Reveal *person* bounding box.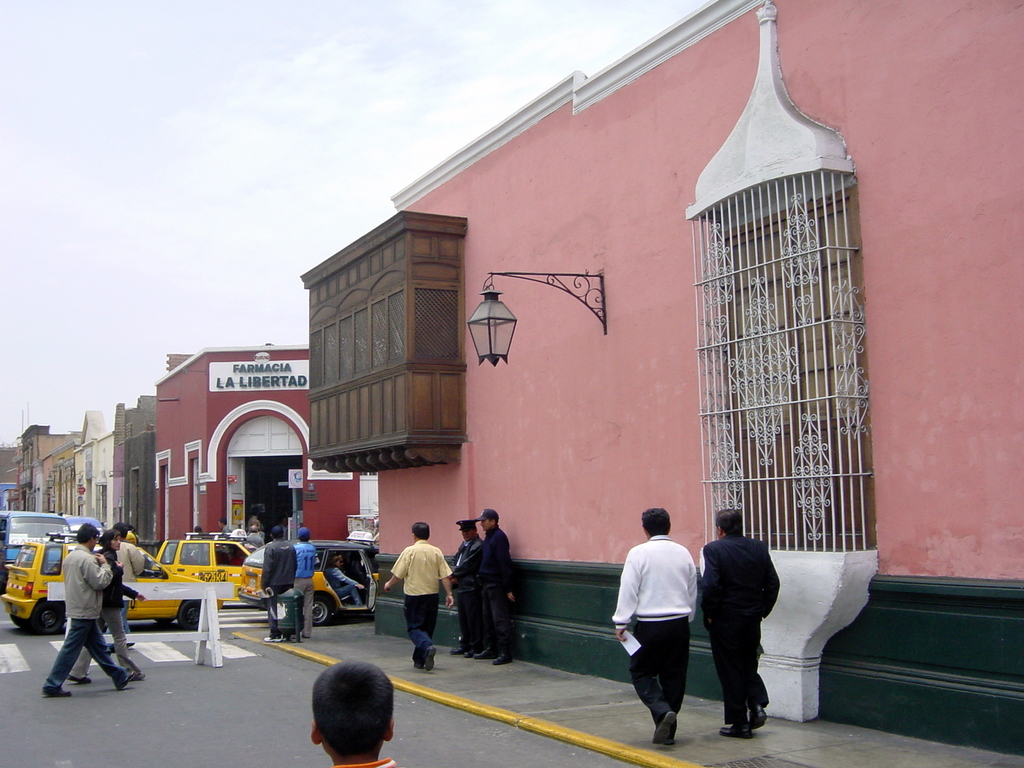
Revealed: [329,548,369,606].
